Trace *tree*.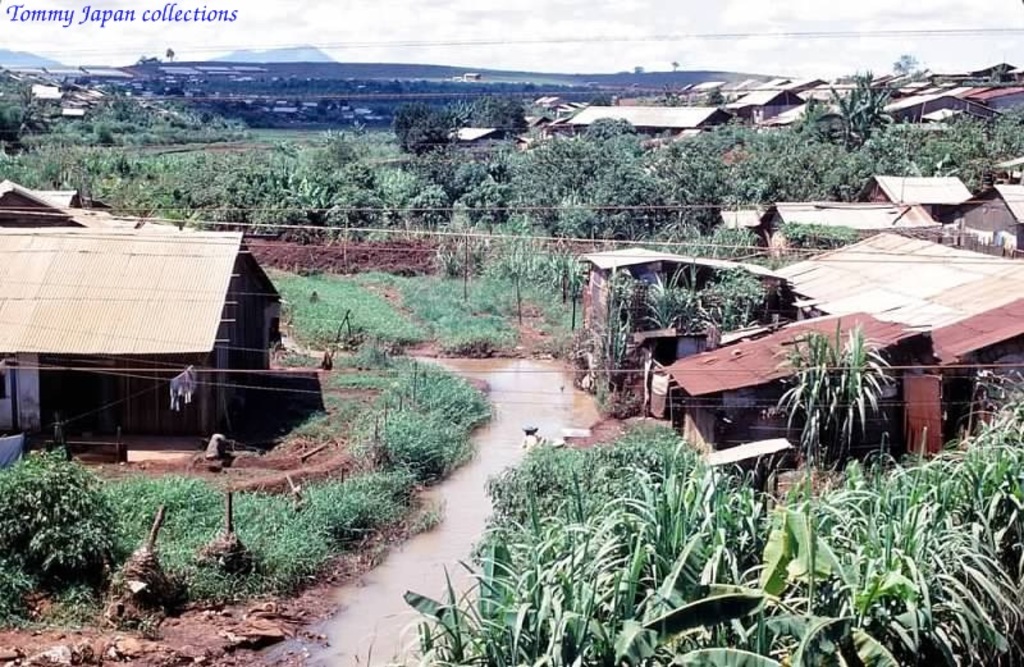
Traced to pyautogui.locateOnScreen(257, 188, 324, 239).
